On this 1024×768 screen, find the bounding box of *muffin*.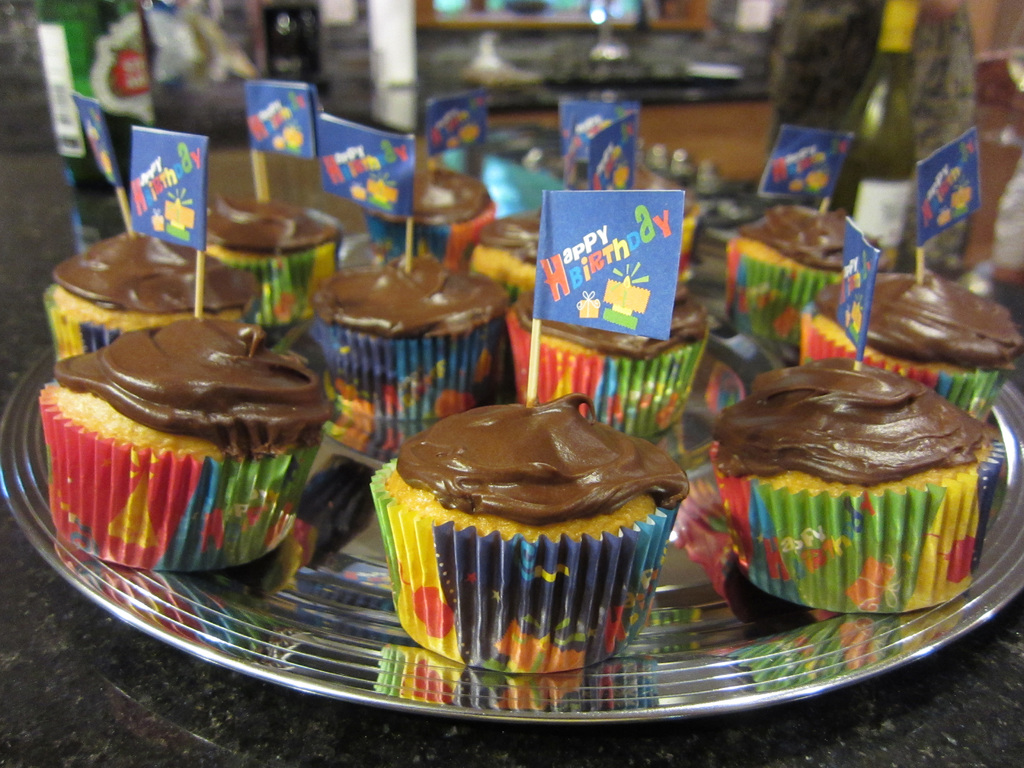
Bounding box: 20, 298, 351, 574.
